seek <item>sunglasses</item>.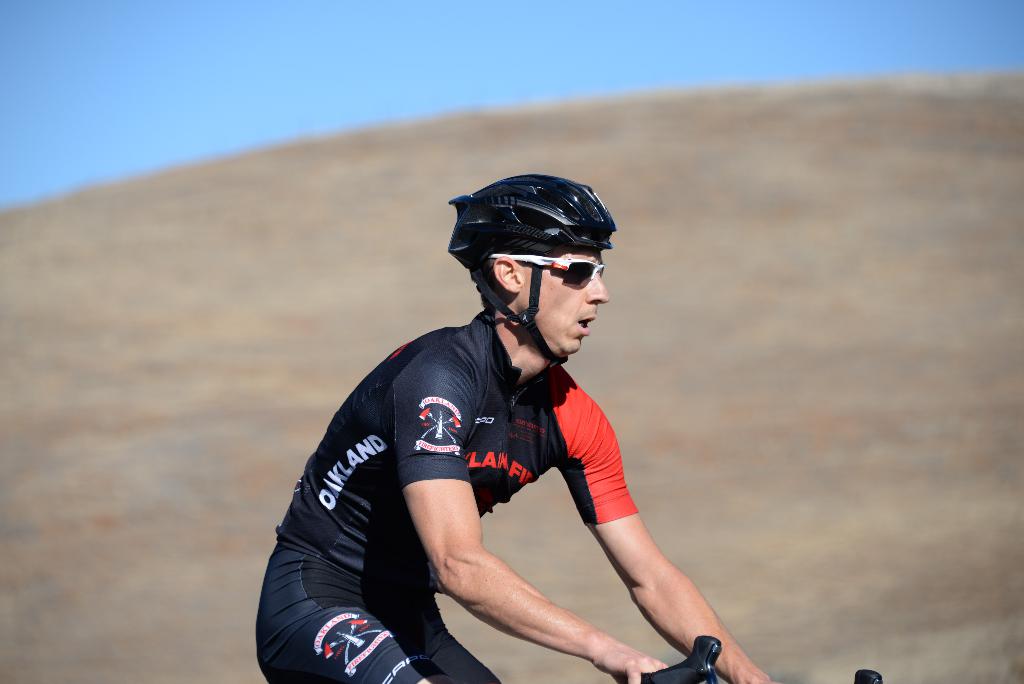
492 256 607 284.
